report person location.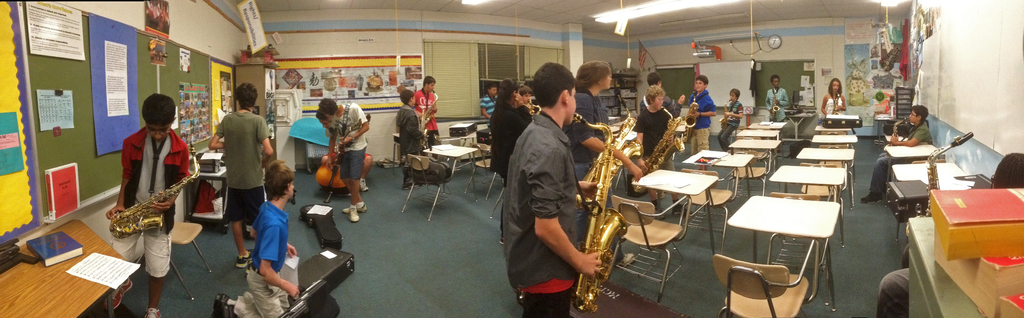
Report: {"x1": 570, "y1": 57, "x2": 628, "y2": 185}.
